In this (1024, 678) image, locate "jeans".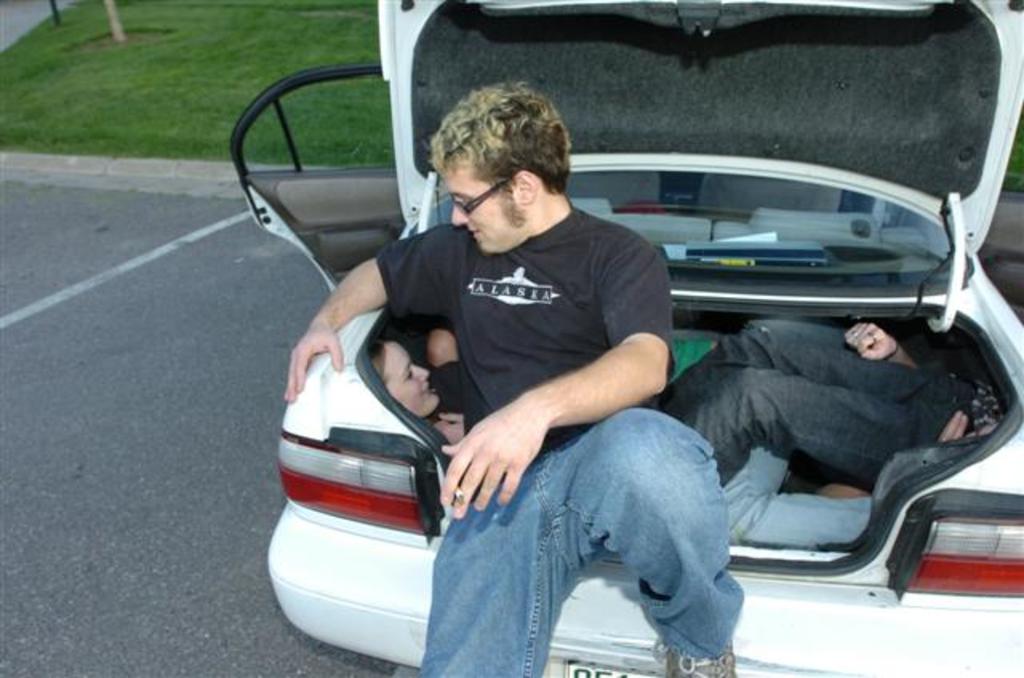
Bounding box: <box>384,408,755,677</box>.
